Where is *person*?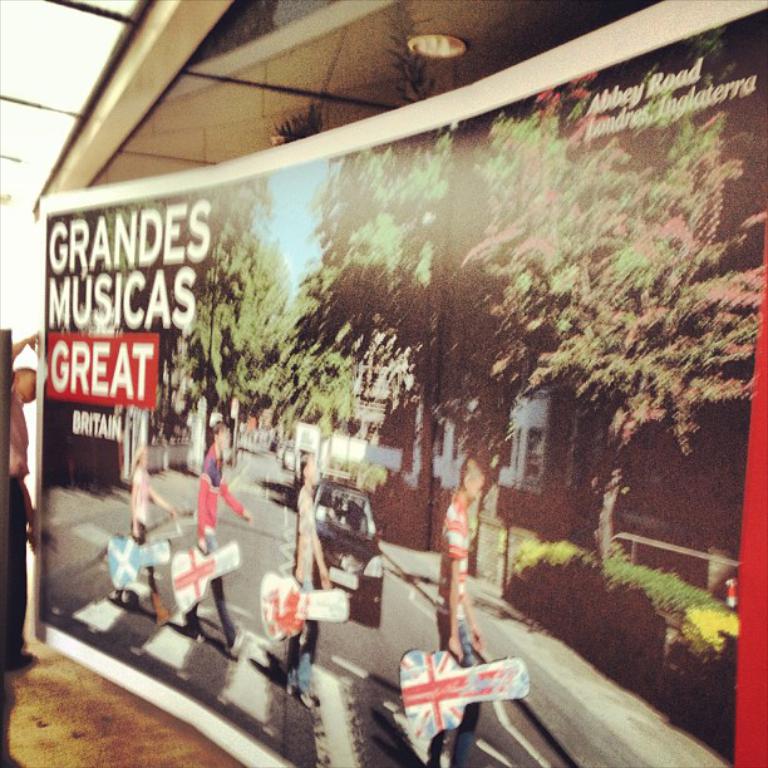
pyautogui.locateOnScreen(285, 462, 339, 729).
